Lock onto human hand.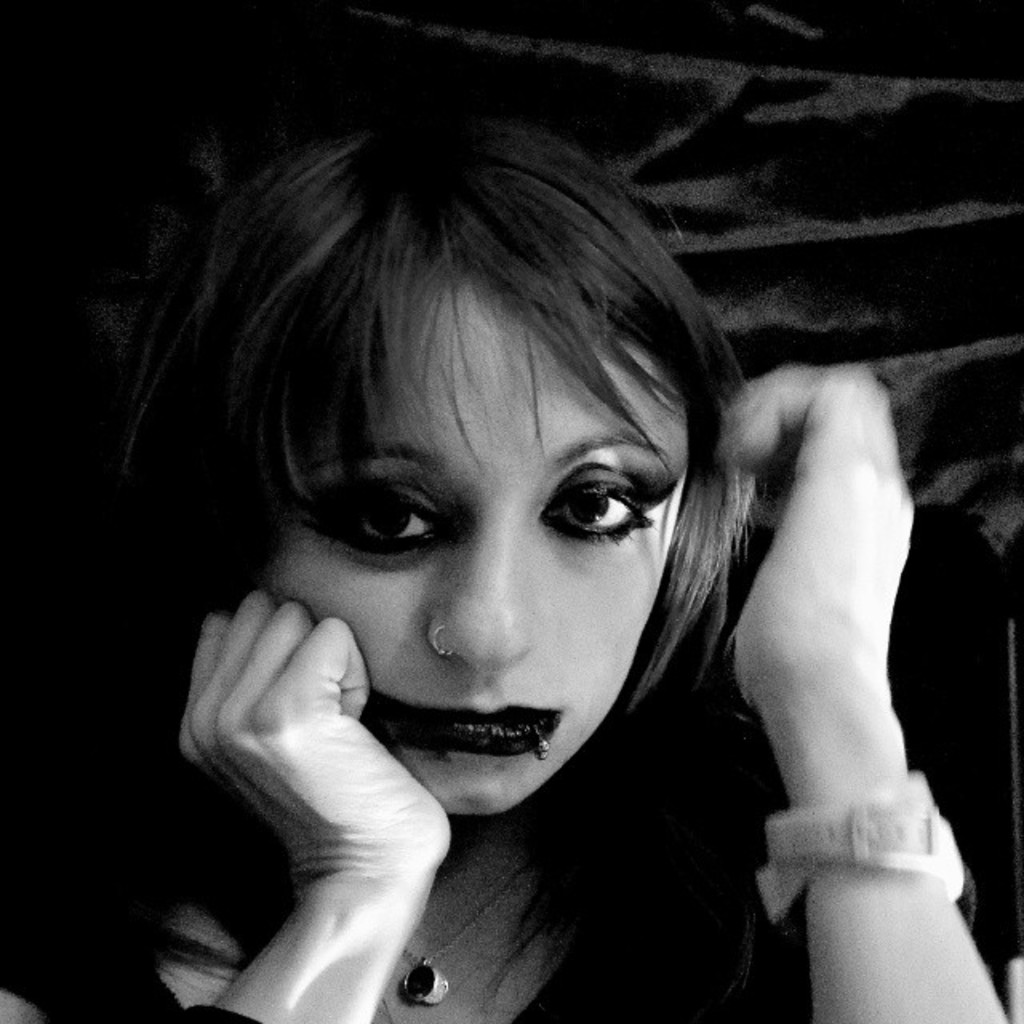
Locked: region(731, 366, 915, 704).
